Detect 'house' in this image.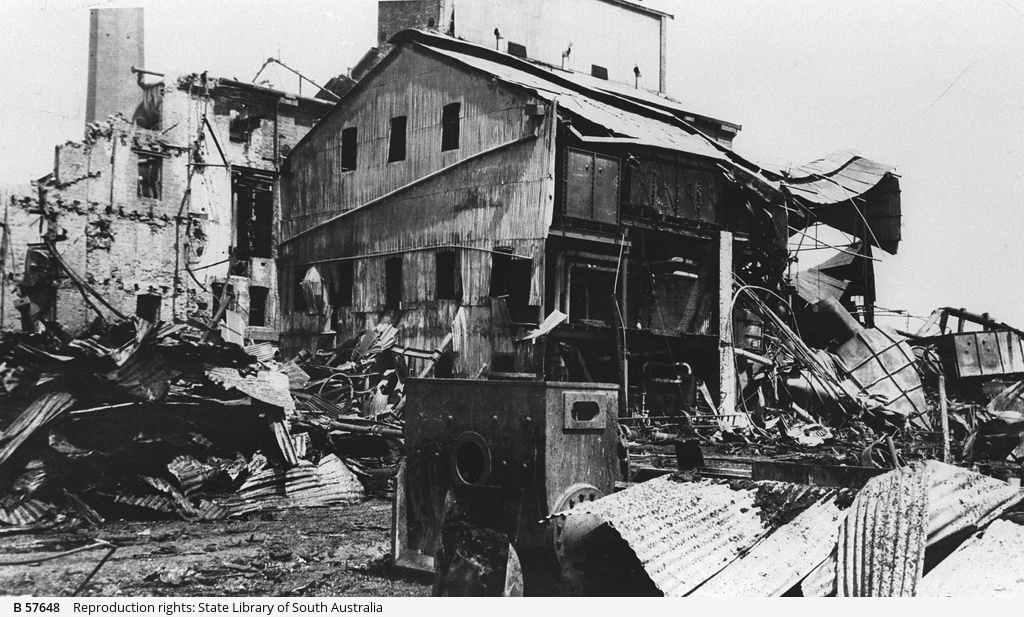
Detection: (left=279, top=20, right=907, bottom=439).
